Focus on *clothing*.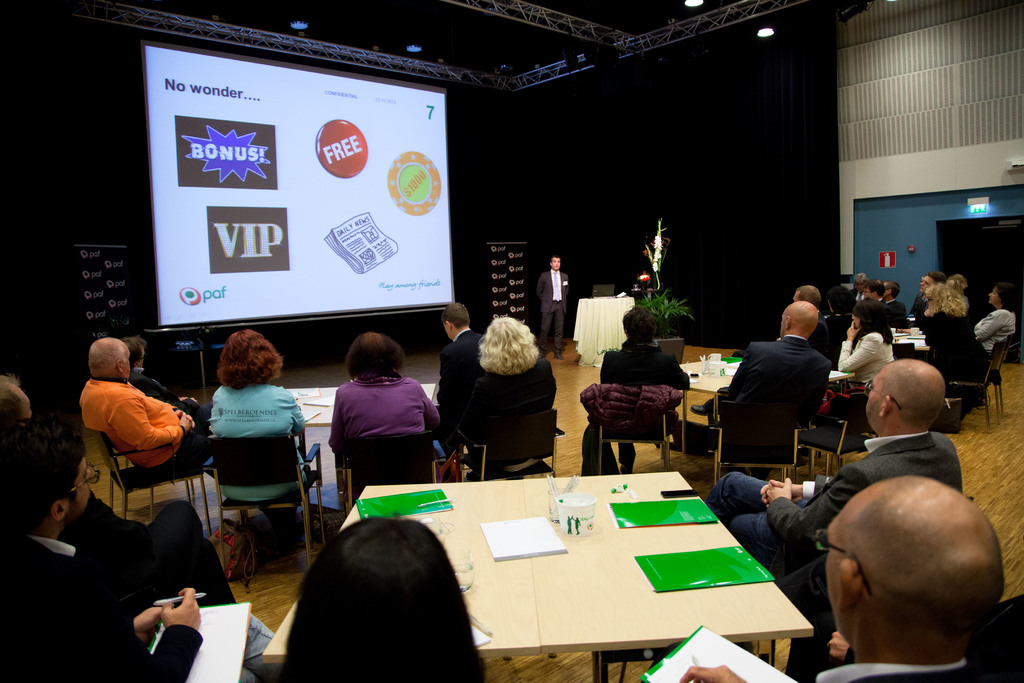
Focused at bbox=(838, 332, 905, 399).
